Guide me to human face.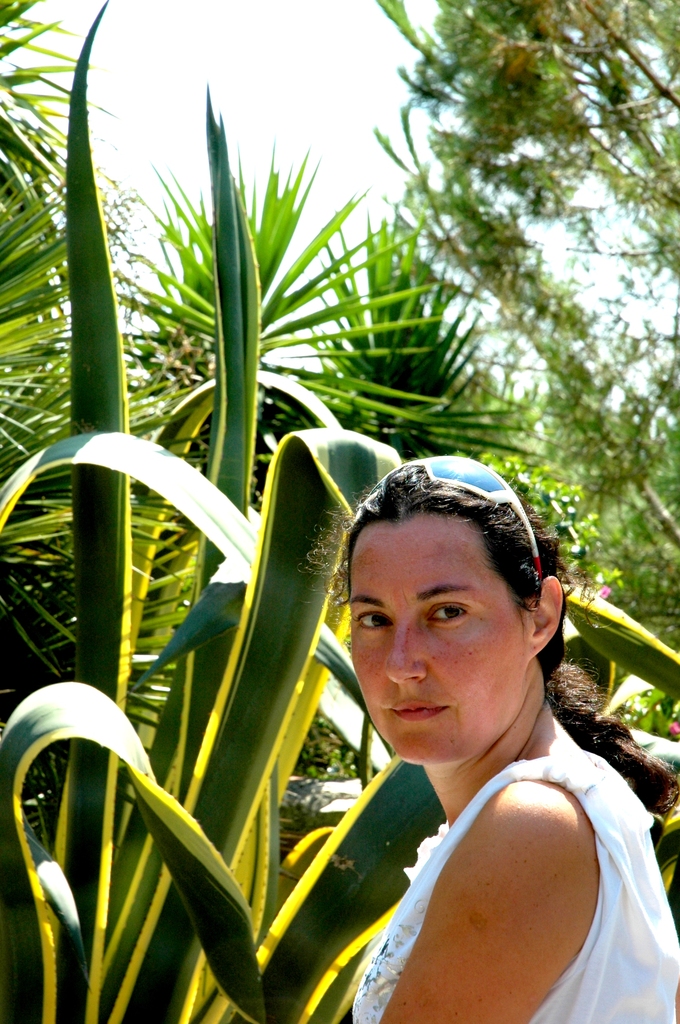
Guidance: l=344, t=515, r=535, b=764.
